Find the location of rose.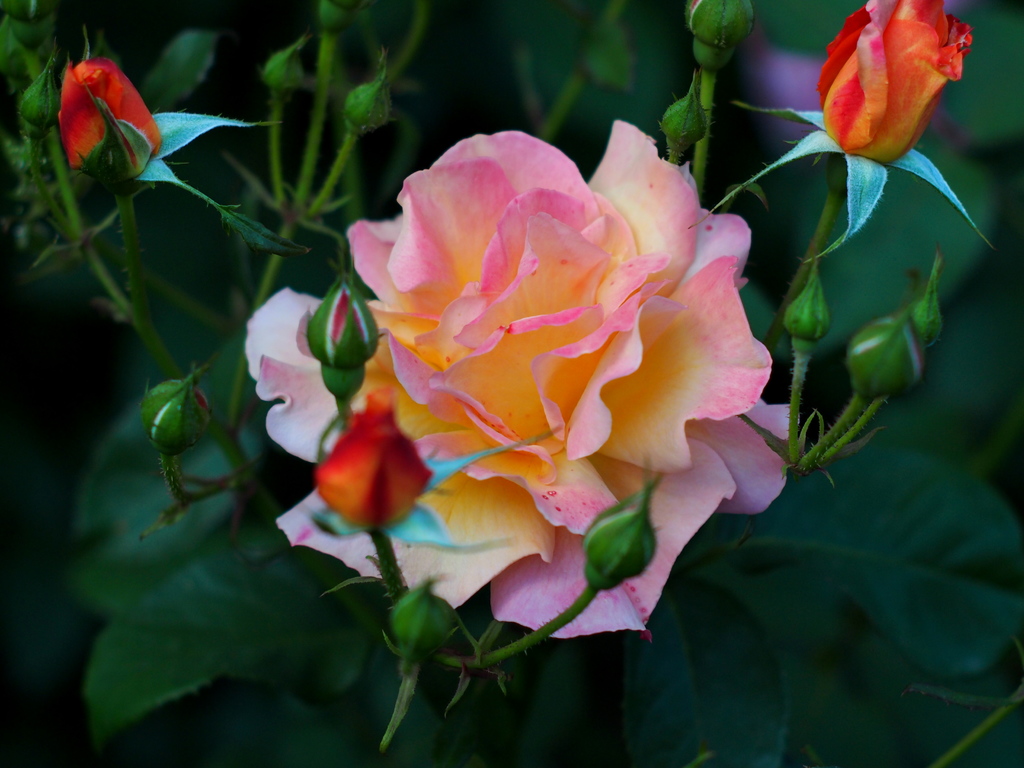
Location: region(245, 124, 805, 638).
